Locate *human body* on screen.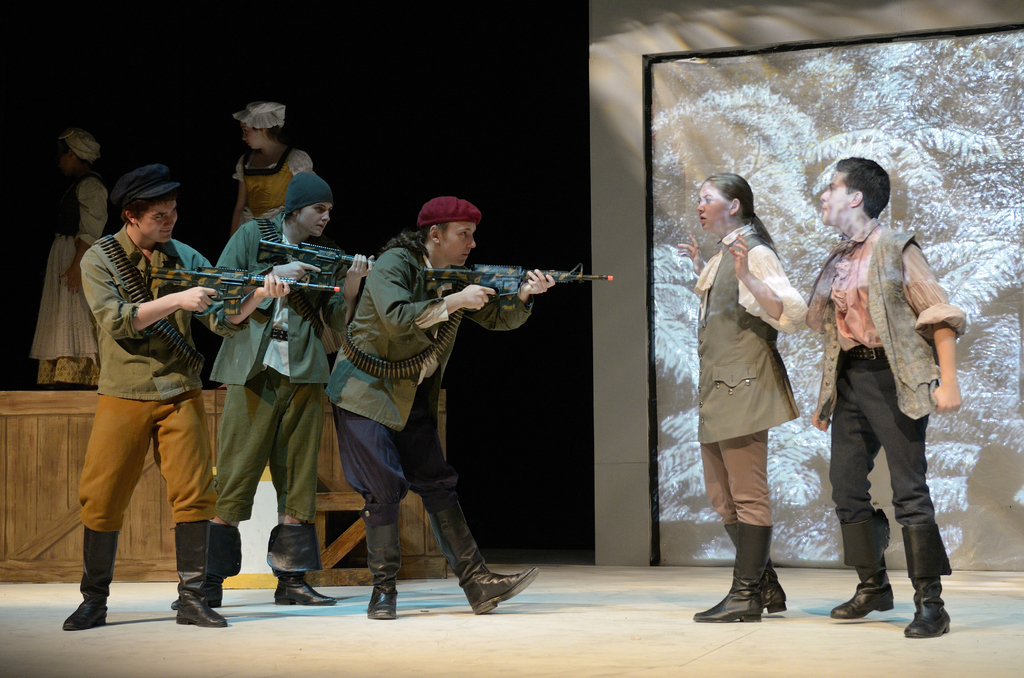
On screen at rect(60, 236, 292, 630).
